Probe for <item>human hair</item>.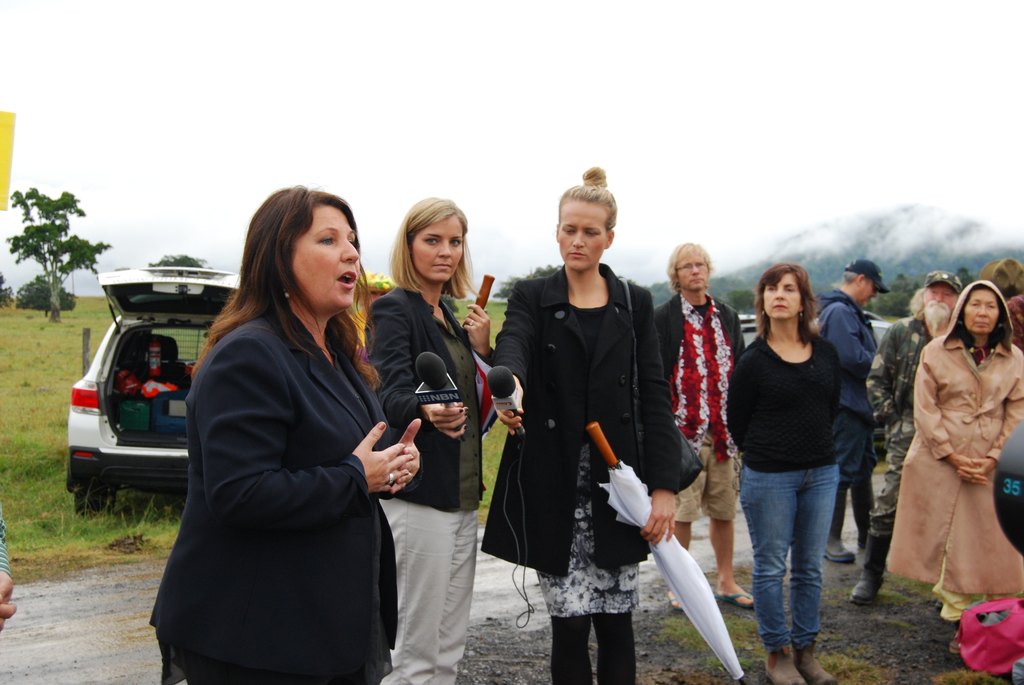
Probe result: select_region(751, 264, 821, 345).
